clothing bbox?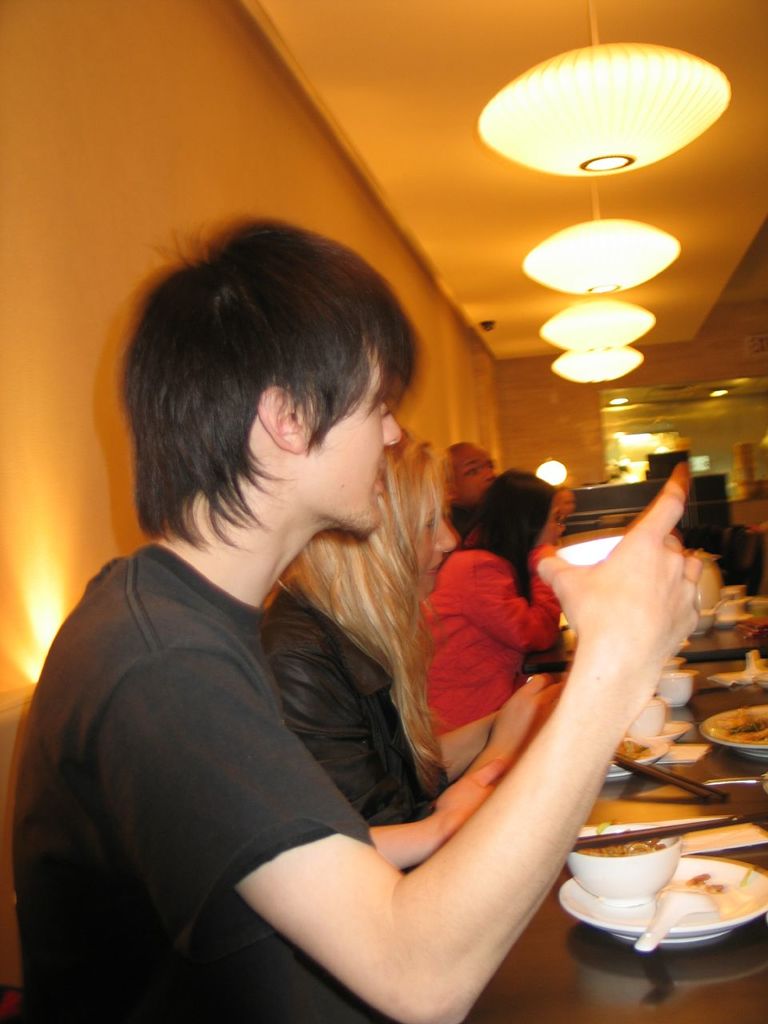
[253, 589, 442, 818]
